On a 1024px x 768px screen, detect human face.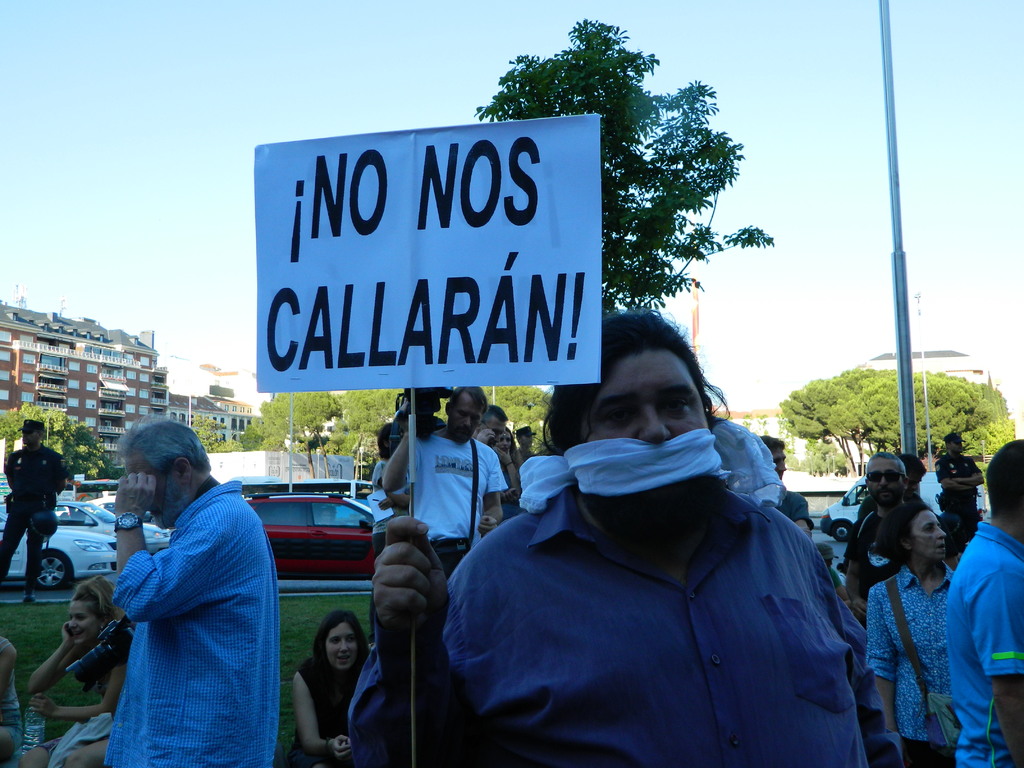
(x1=521, y1=436, x2=530, y2=447).
